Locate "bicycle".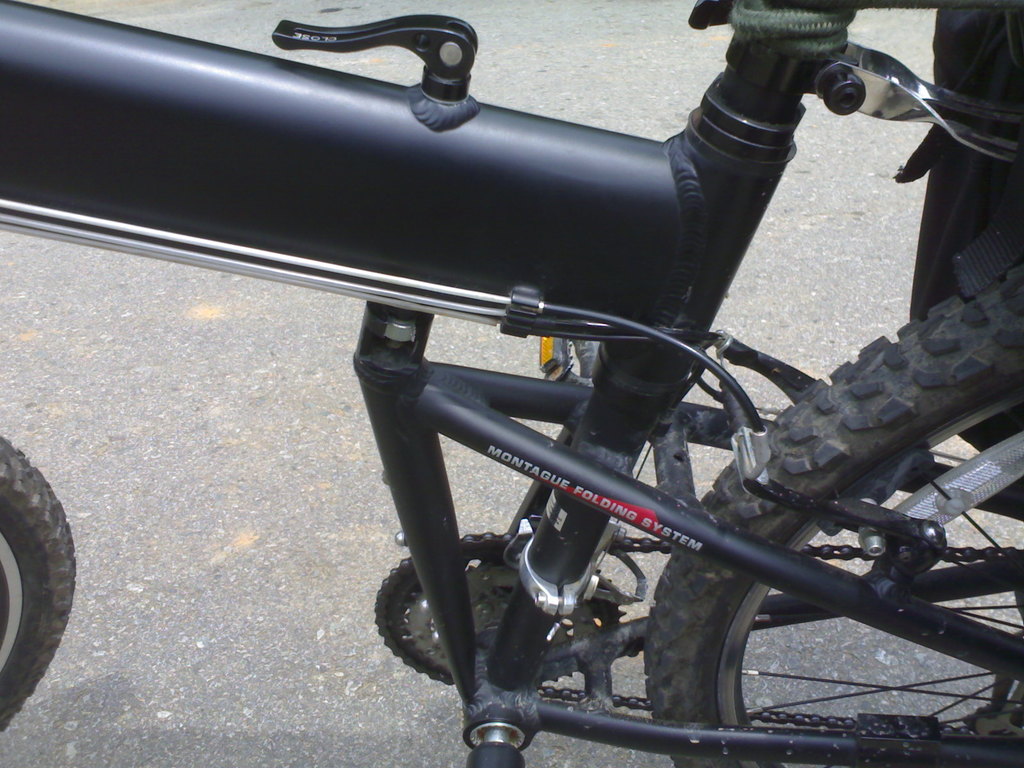
Bounding box: Rect(0, 0, 1023, 767).
